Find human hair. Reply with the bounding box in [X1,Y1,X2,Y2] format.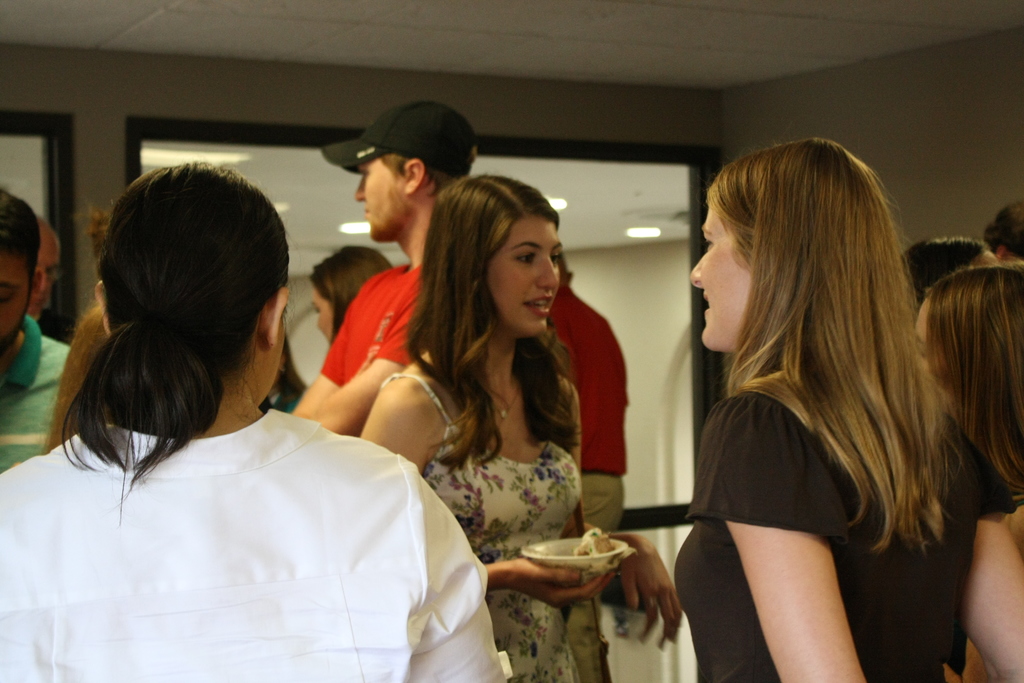
[380,145,481,198].
